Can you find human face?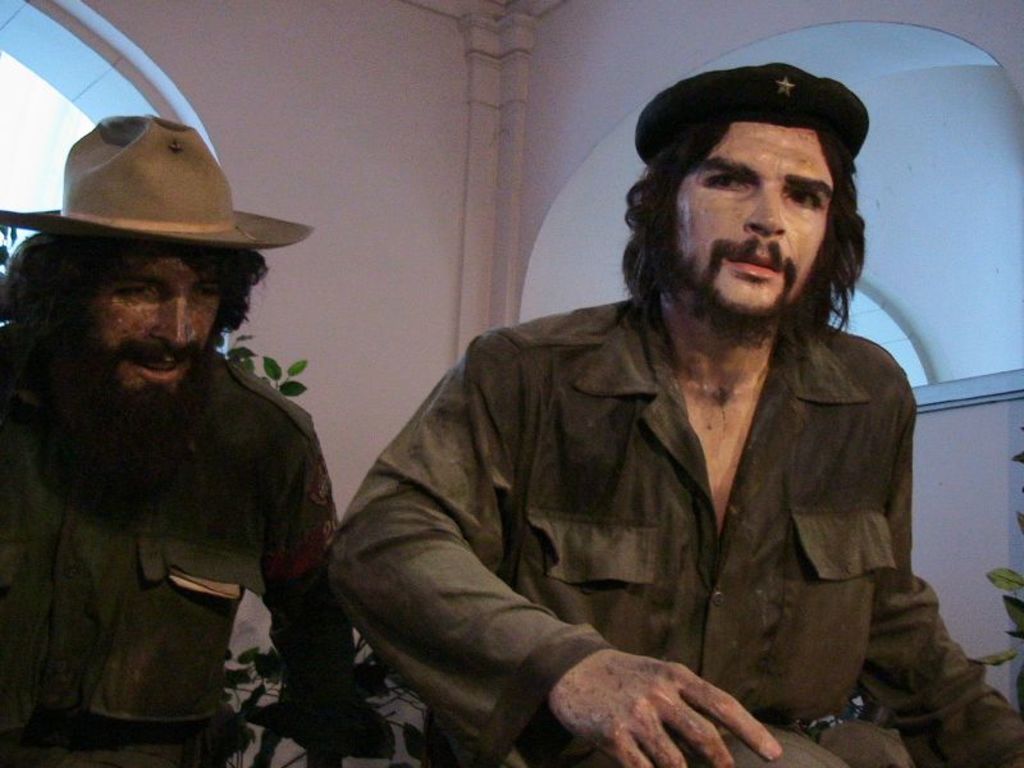
Yes, bounding box: x1=73, y1=256, x2=230, y2=416.
